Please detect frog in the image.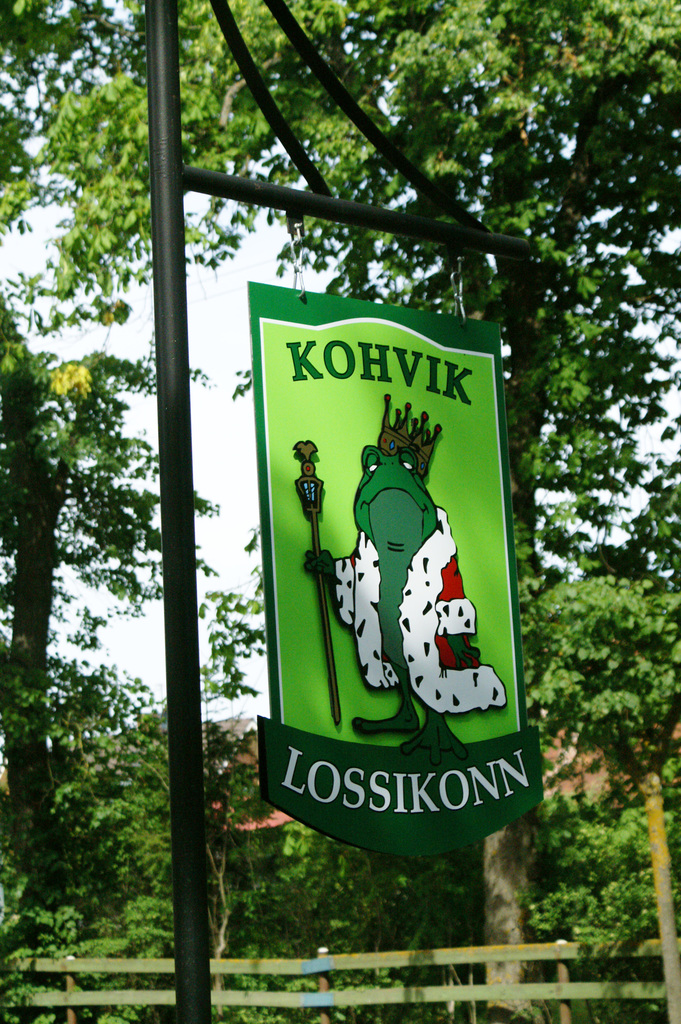
locate(306, 445, 480, 771).
